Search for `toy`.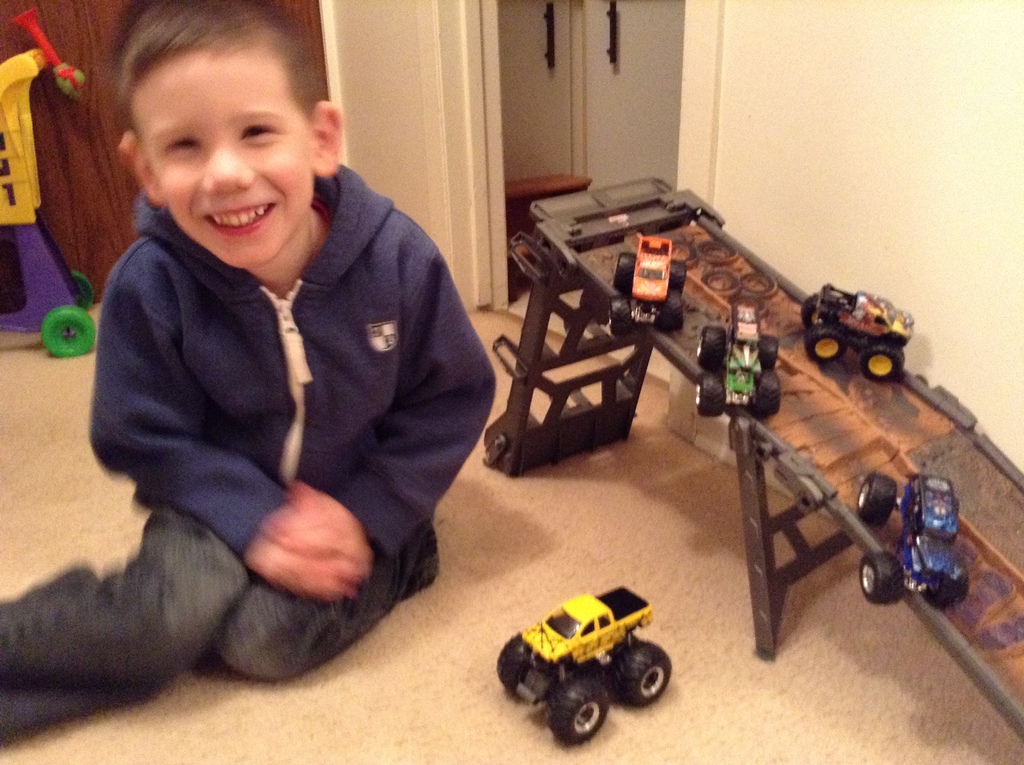
Found at (x1=0, y1=11, x2=99, y2=357).
